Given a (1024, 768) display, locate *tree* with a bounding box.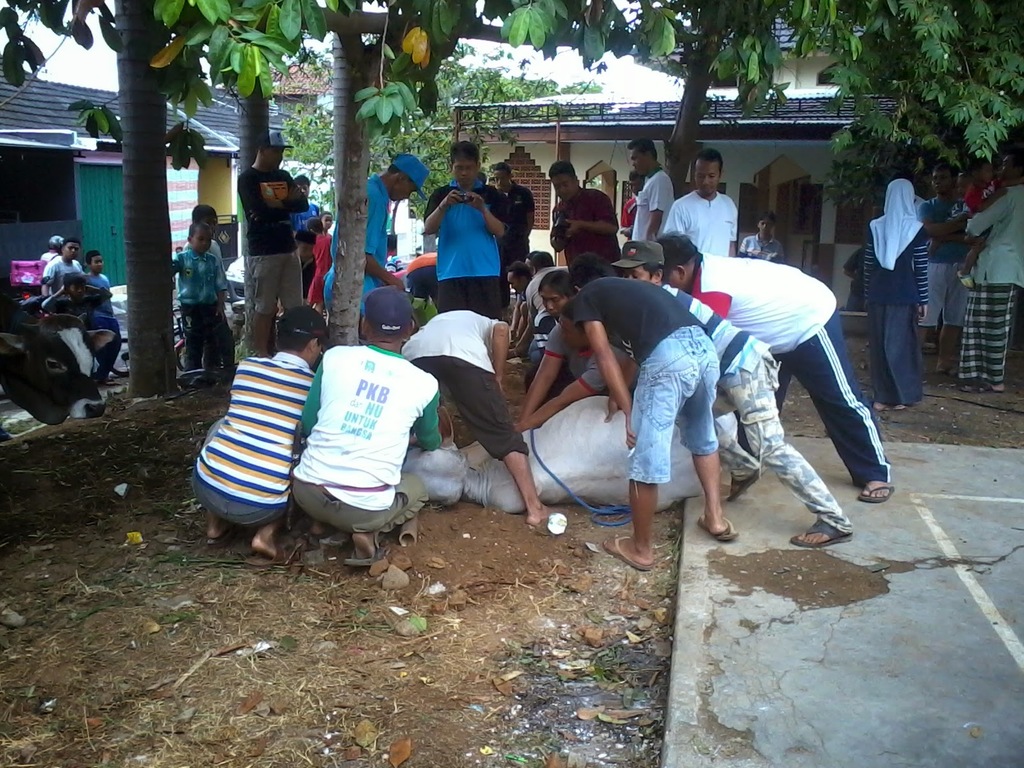
Located: crop(56, 0, 573, 344).
